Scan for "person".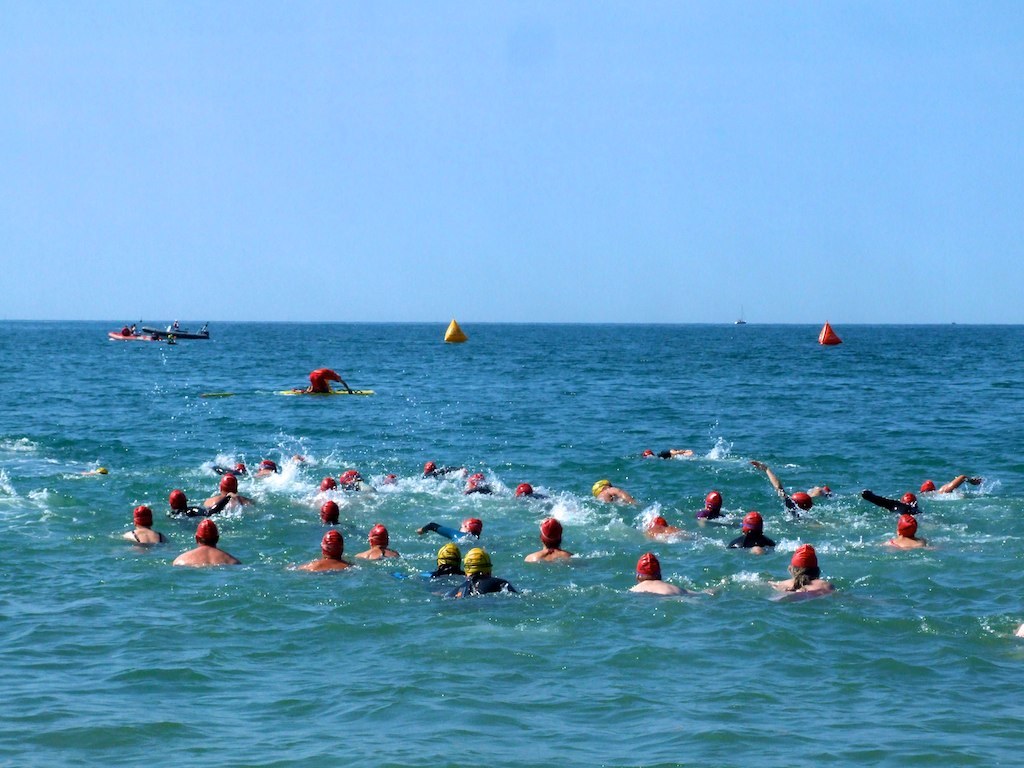
Scan result: select_region(750, 462, 820, 518).
